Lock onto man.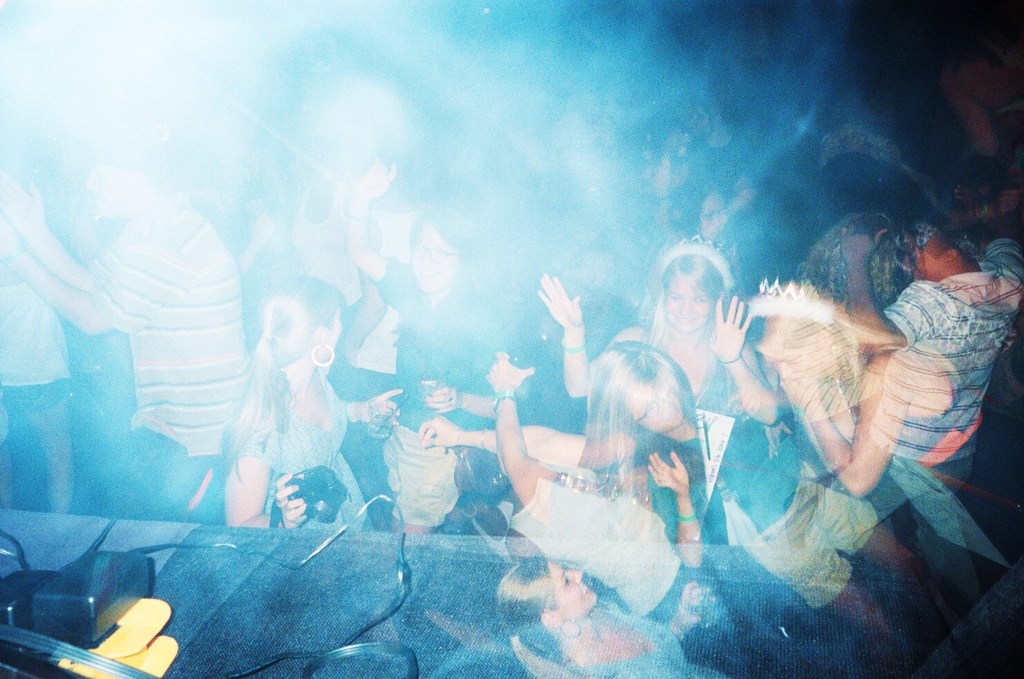
Locked: {"x1": 837, "y1": 101, "x2": 1023, "y2": 495}.
